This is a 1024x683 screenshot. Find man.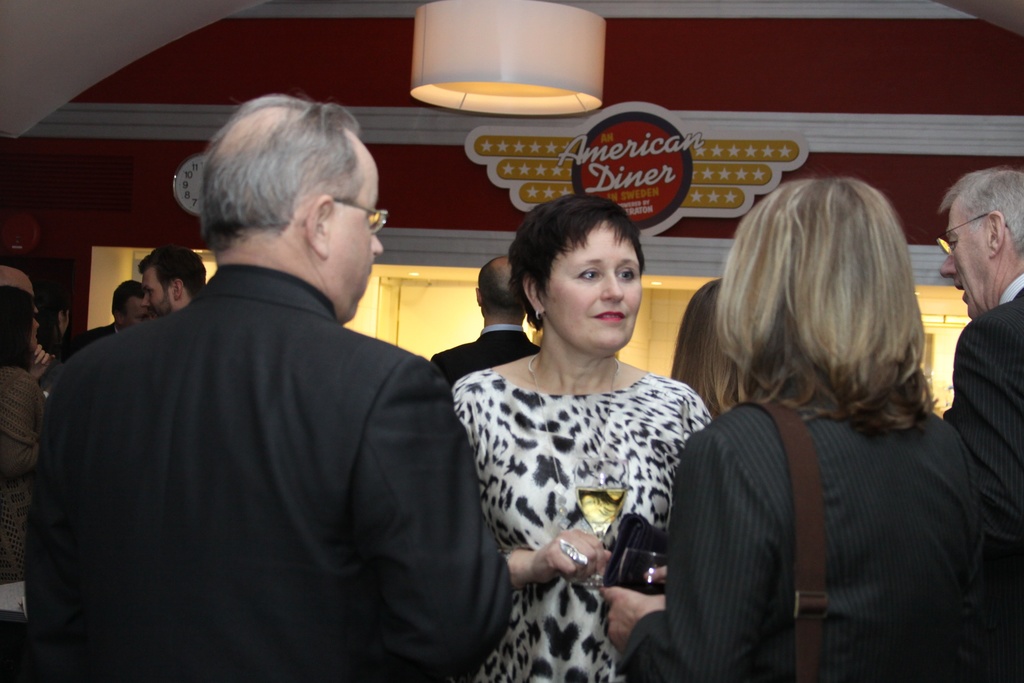
Bounding box: region(44, 117, 511, 679).
